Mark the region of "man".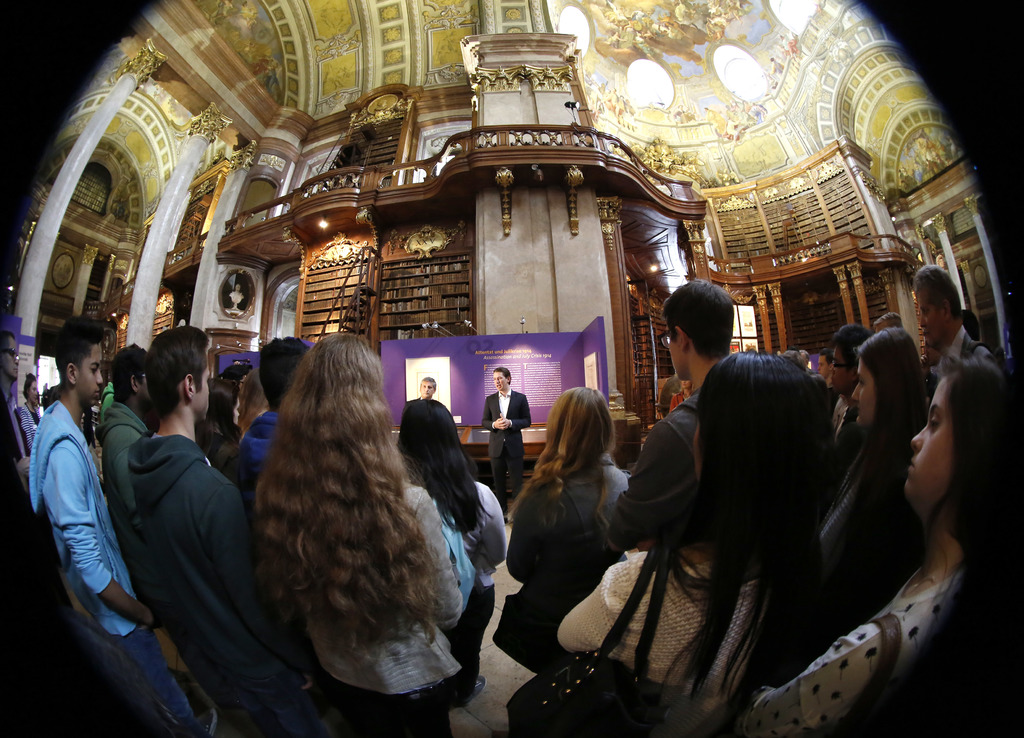
Region: l=95, t=349, r=115, b=424.
